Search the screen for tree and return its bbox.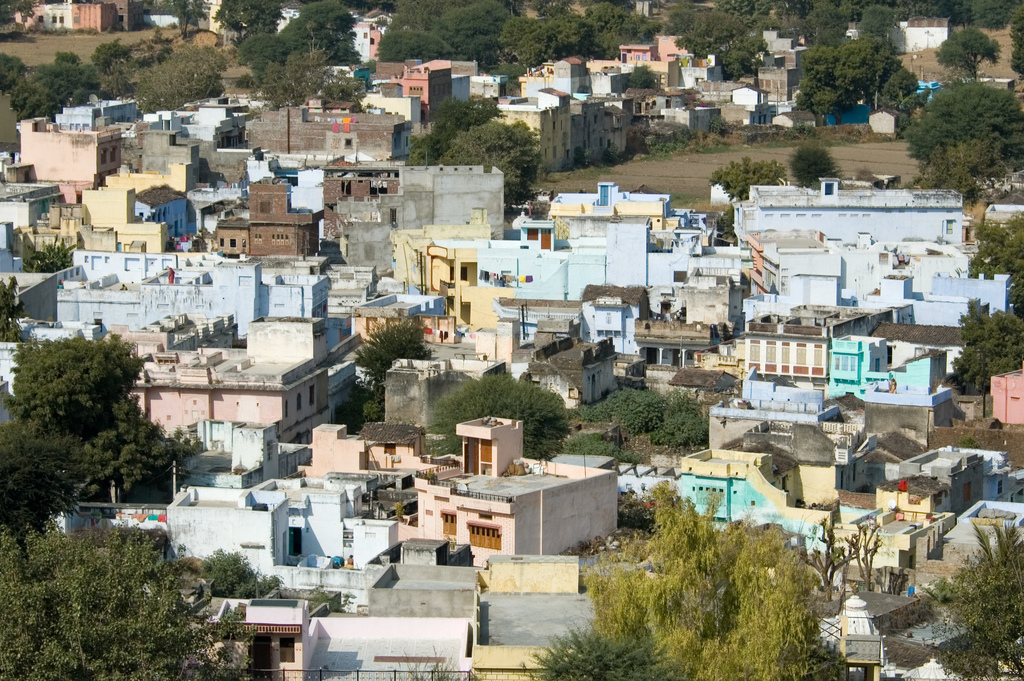
Found: 517:16:592:74.
